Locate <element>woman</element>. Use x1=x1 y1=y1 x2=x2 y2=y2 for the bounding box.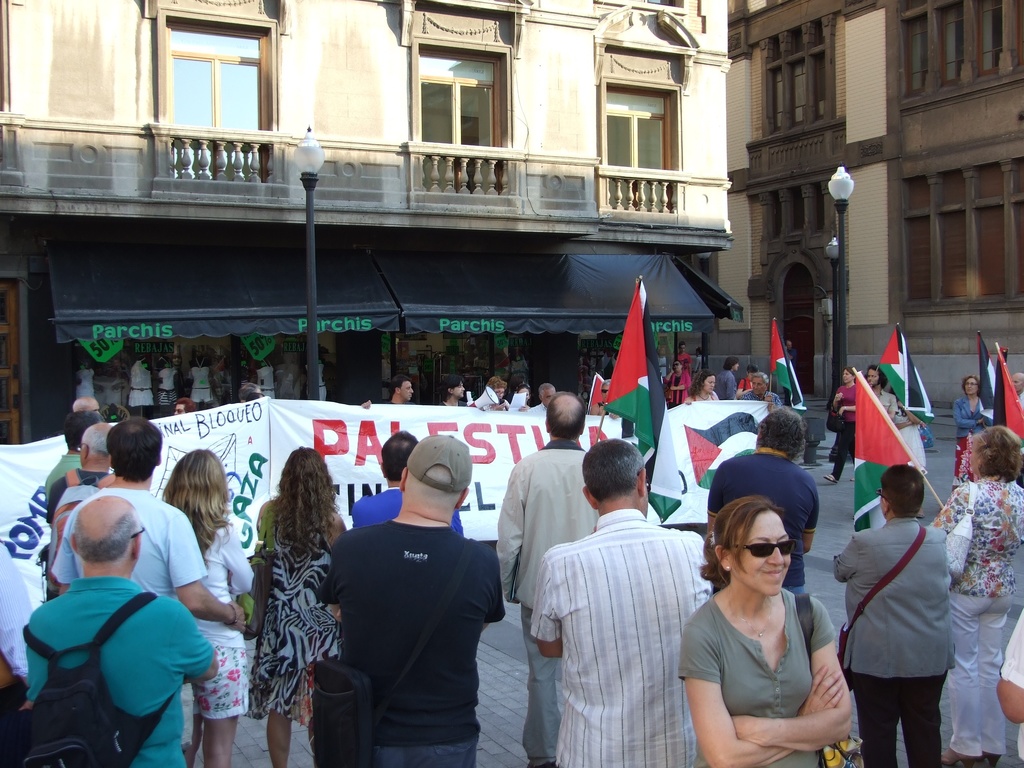
x1=952 y1=372 x2=995 y2=495.
